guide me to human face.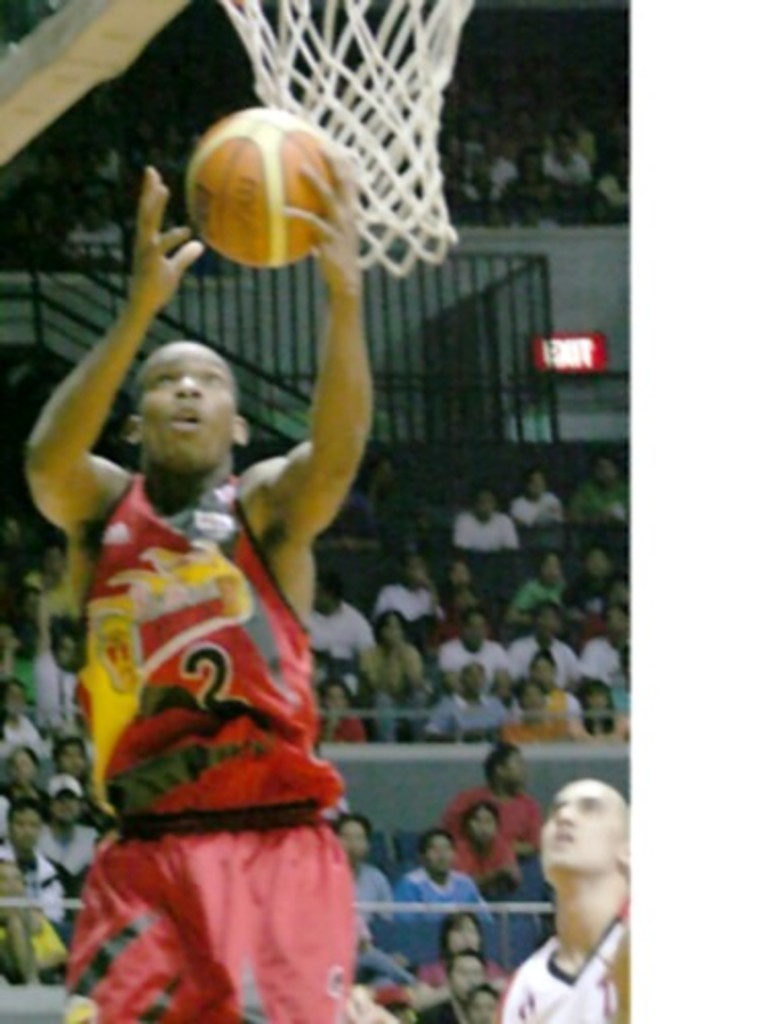
Guidance: crop(141, 342, 238, 475).
